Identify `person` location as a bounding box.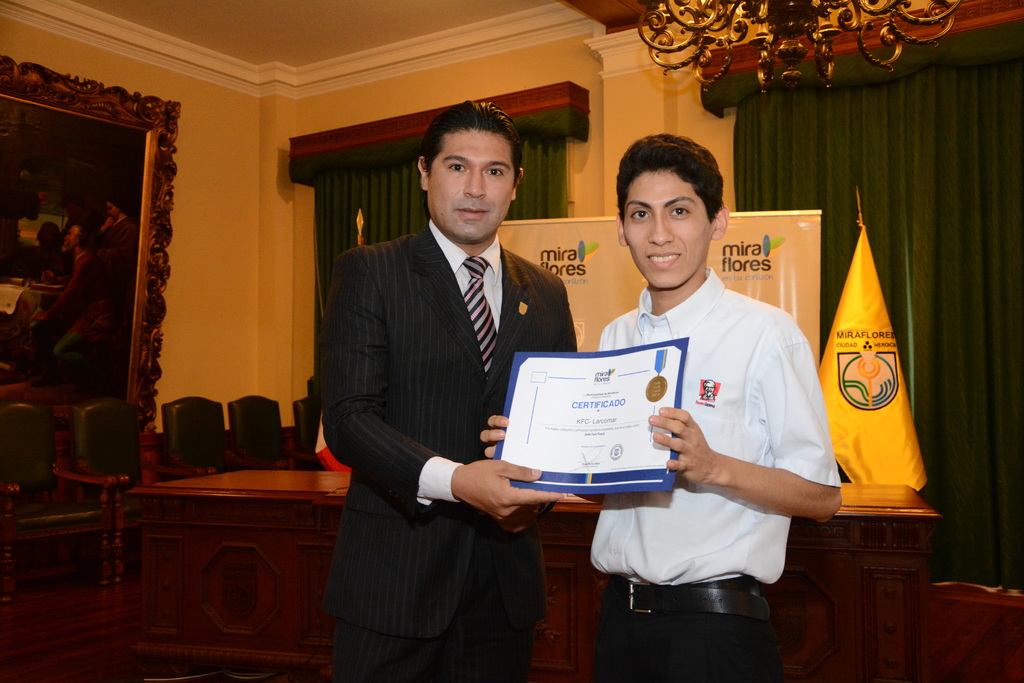
pyautogui.locateOnScreen(321, 93, 579, 659).
